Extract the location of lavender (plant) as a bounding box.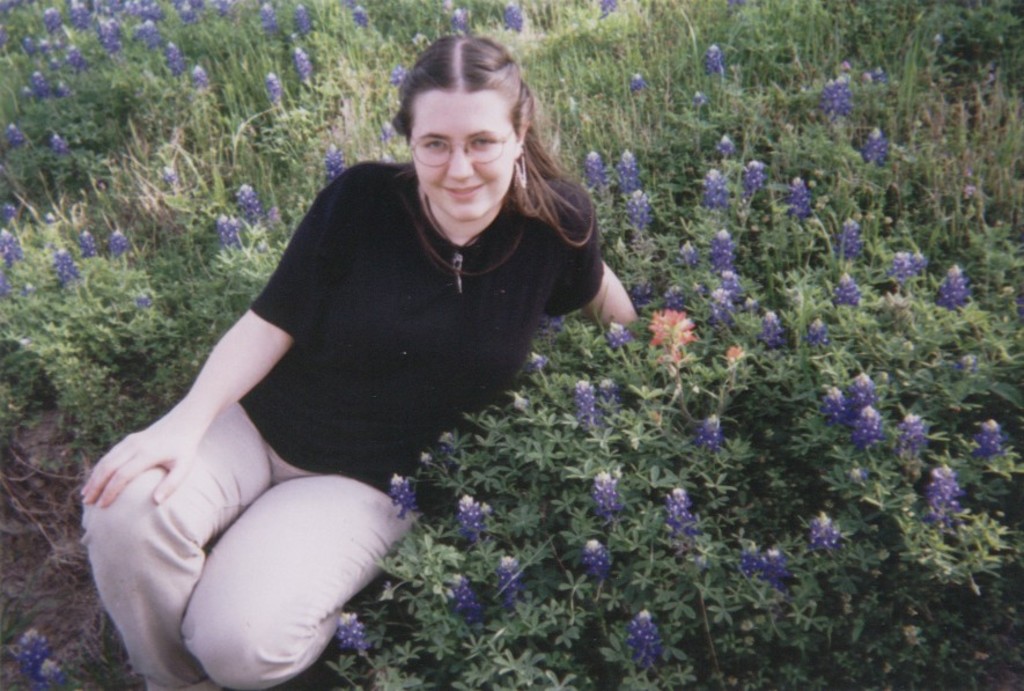
x1=974, y1=417, x2=1000, y2=450.
